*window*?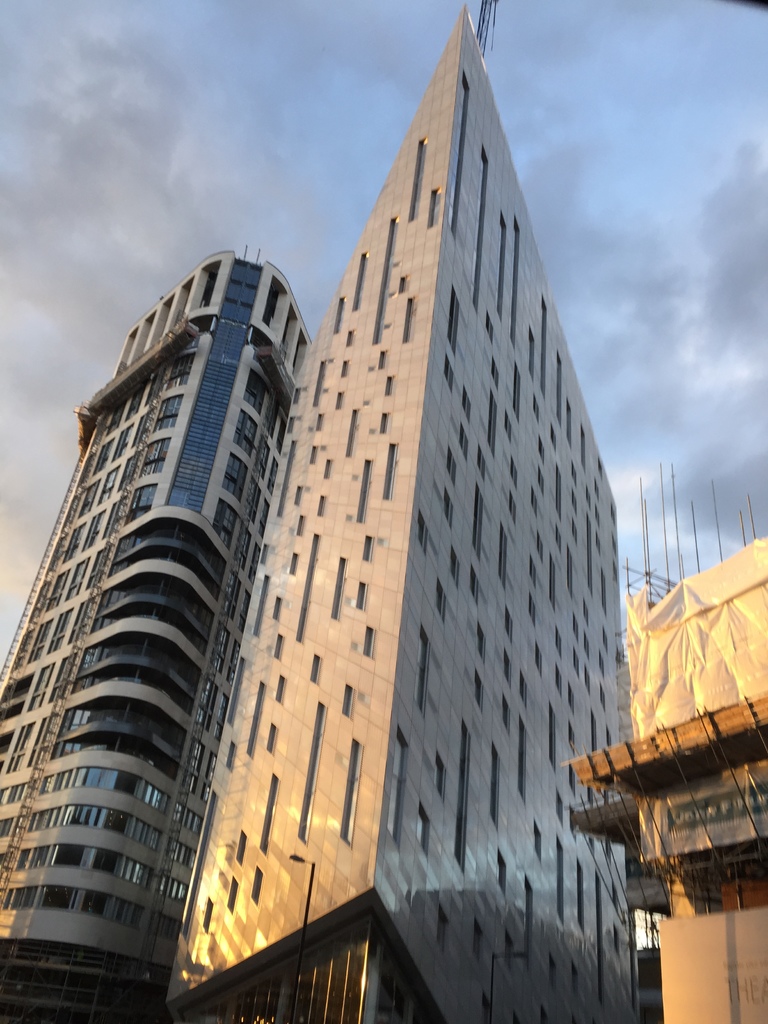
415,809,429,851
